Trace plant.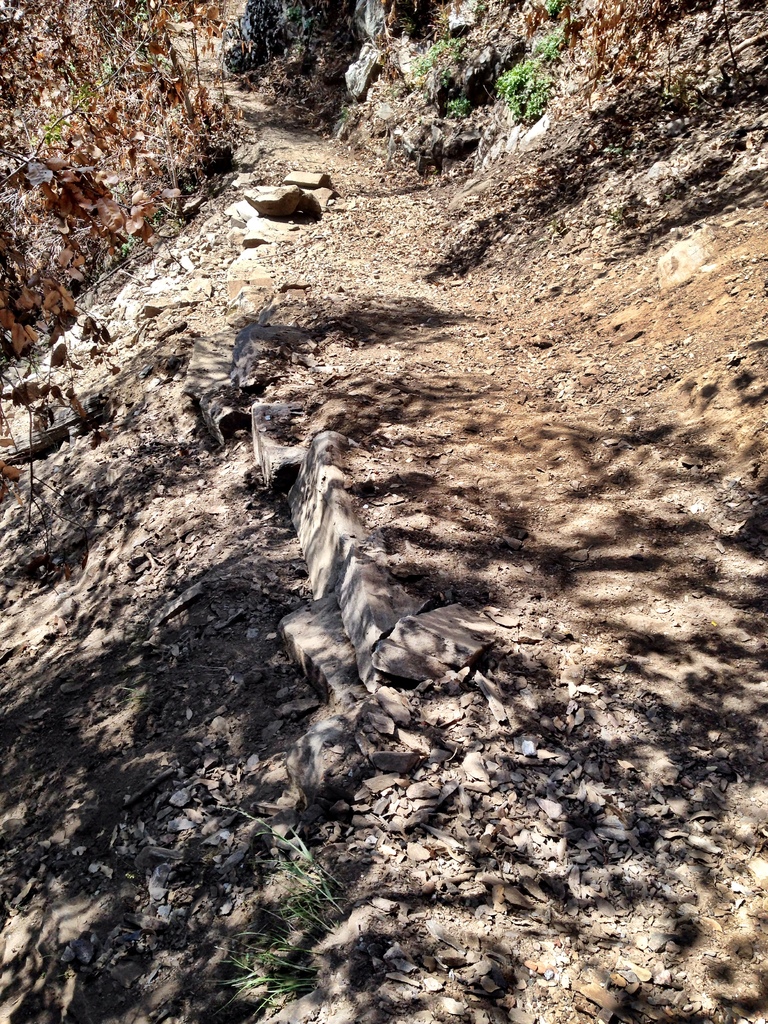
Traced to BBox(504, 40, 557, 120).
